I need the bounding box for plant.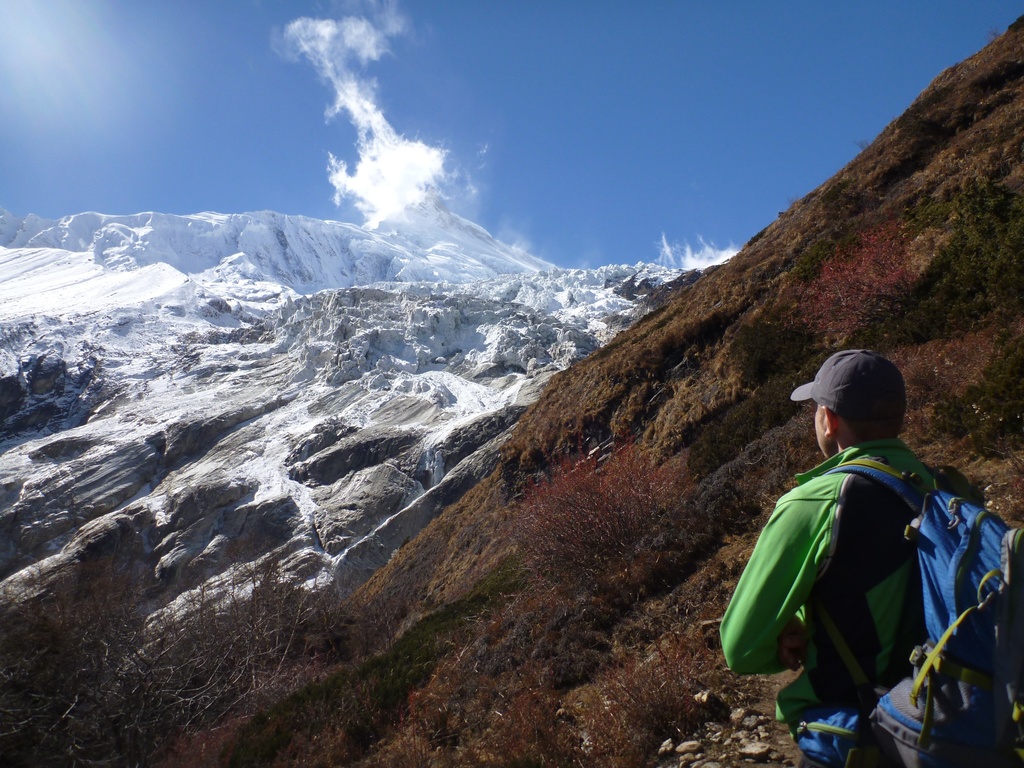
Here it is: region(927, 324, 1023, 458).
